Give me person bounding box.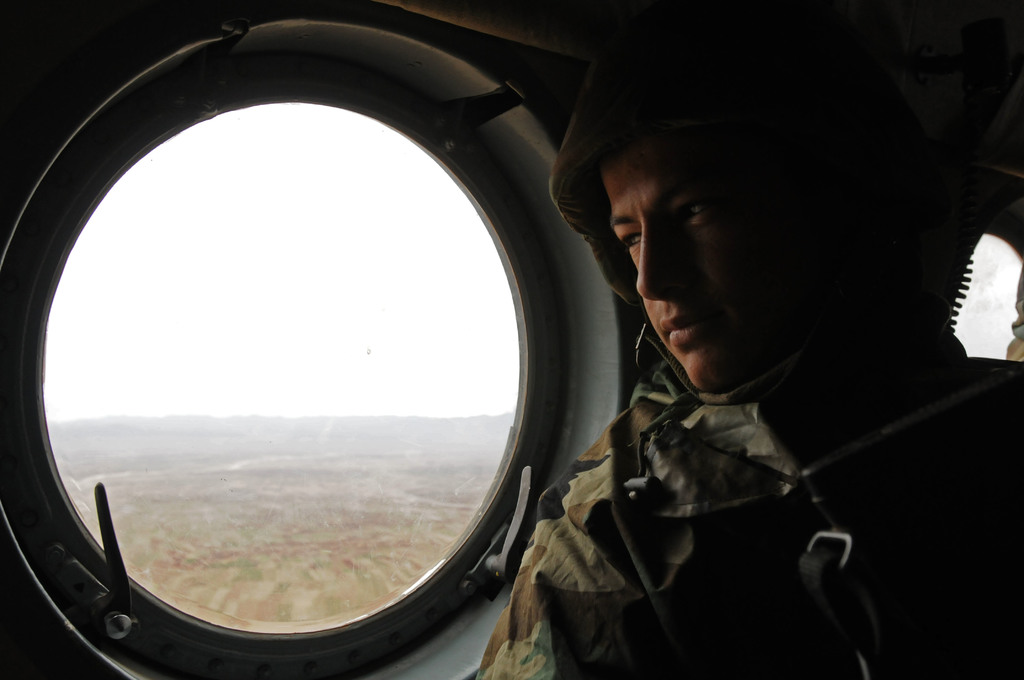
486:54:942:679.
